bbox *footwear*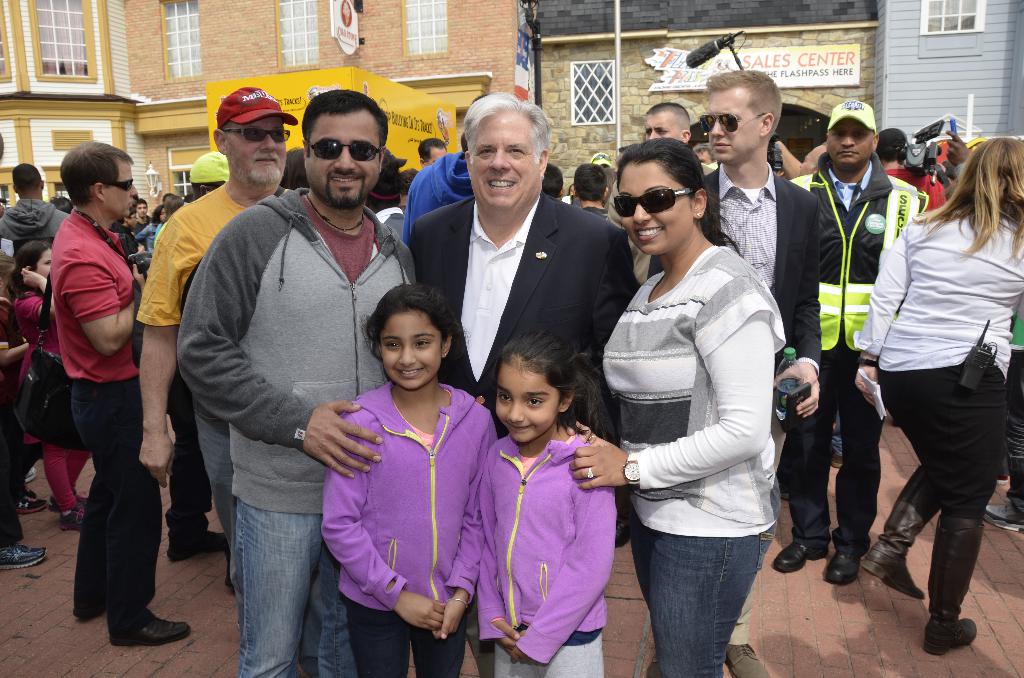
821, 549, 860, 587
